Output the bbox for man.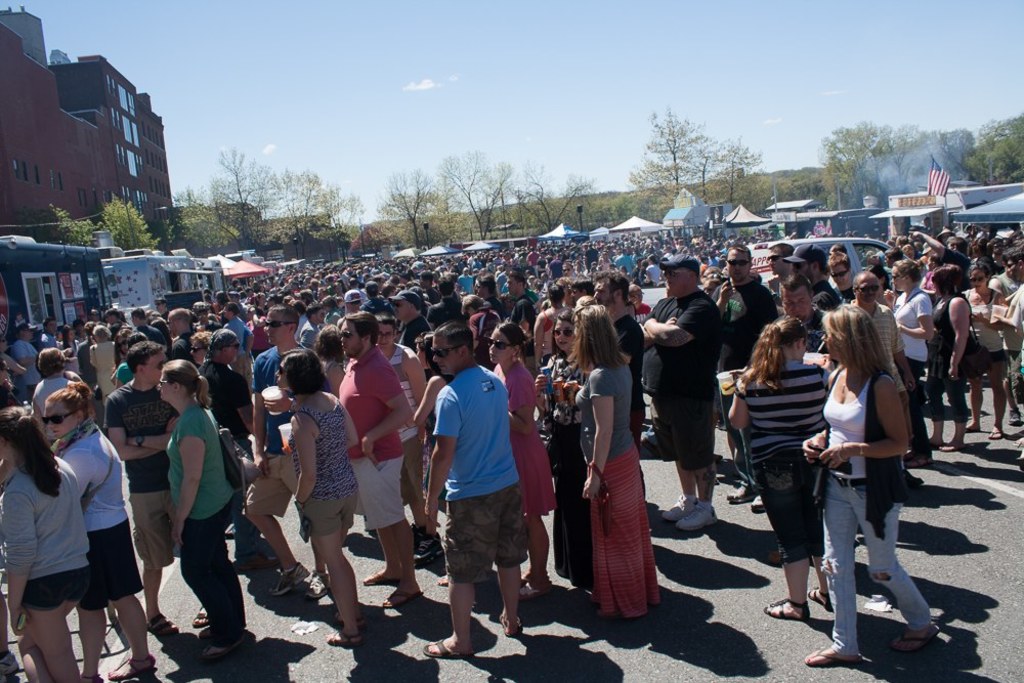
crop(791, 242, 842, 465).
